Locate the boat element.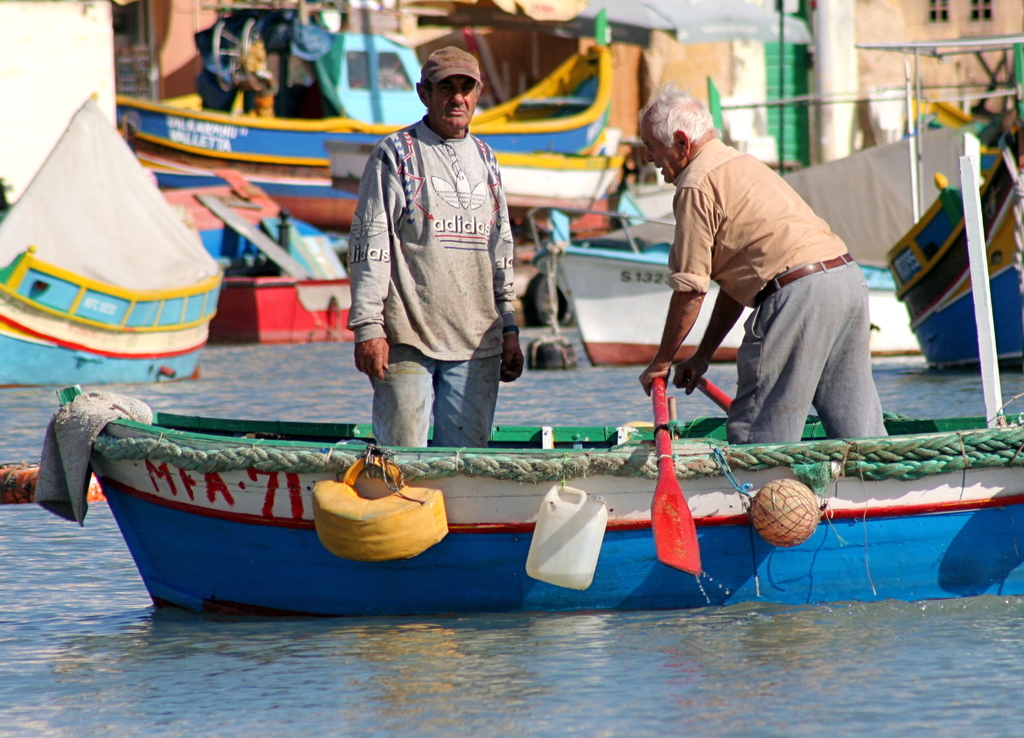
Element bbox: box=[114, 0, 645, 234].
